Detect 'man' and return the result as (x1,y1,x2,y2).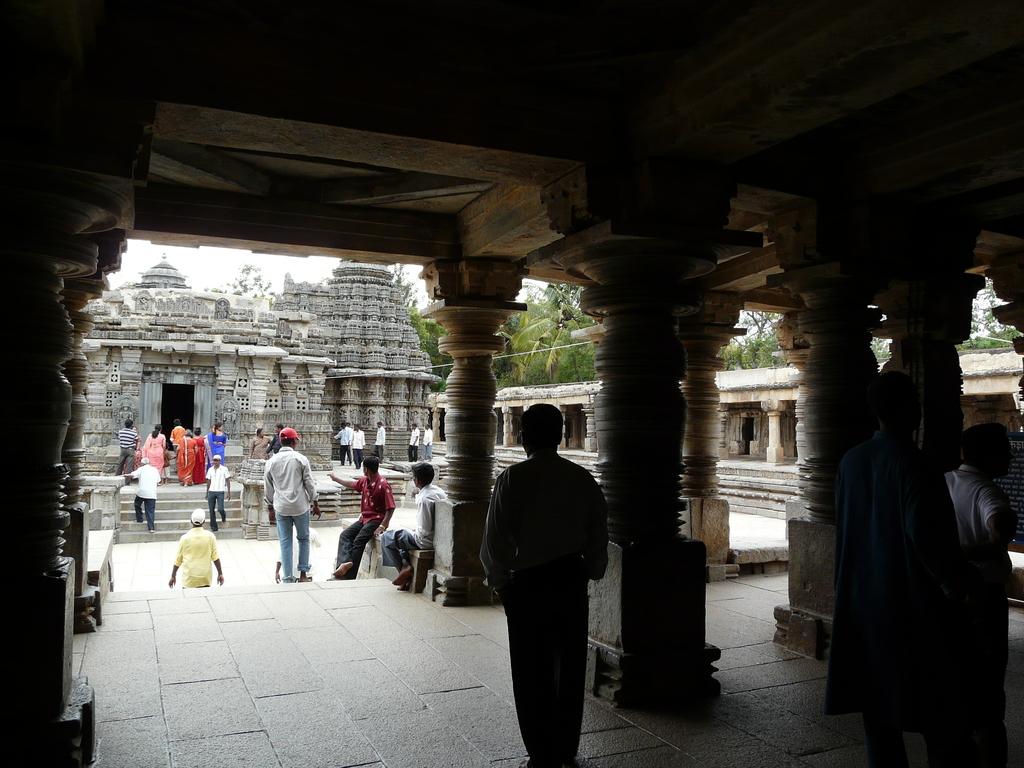
(982,435,1023,556).
